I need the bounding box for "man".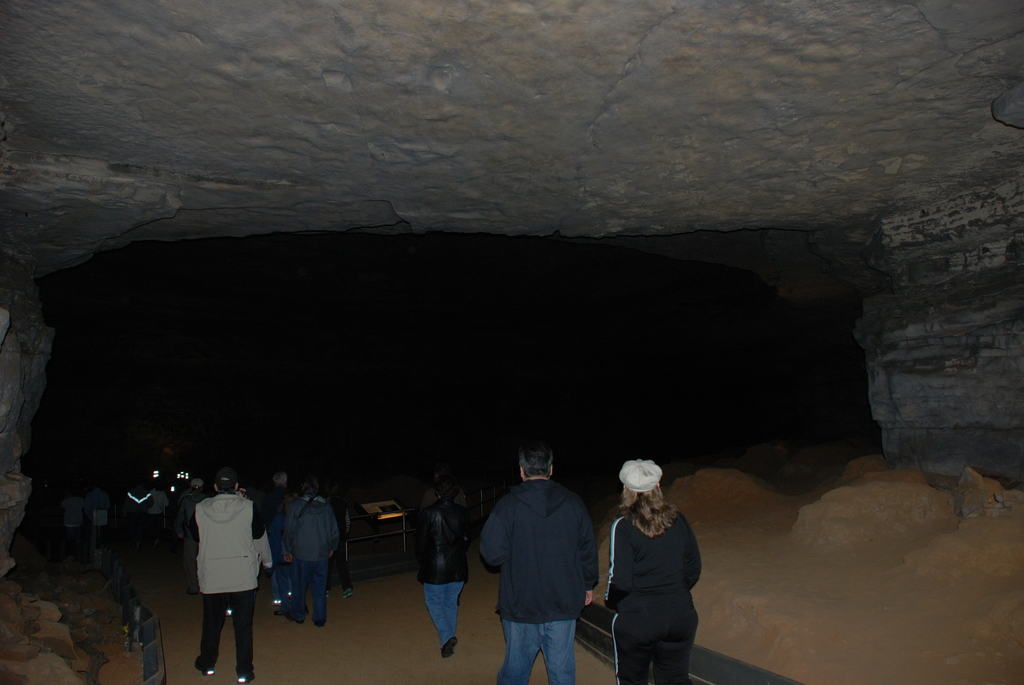
Here it is: (84, 484, 111, 544).
